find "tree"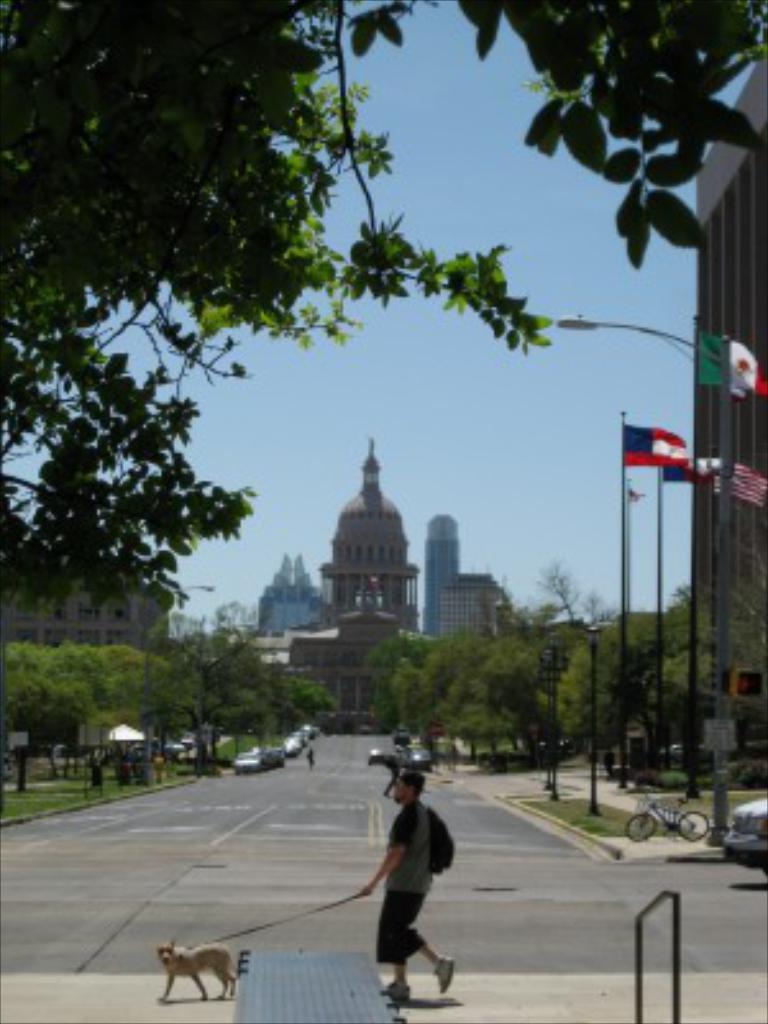
l=425, t=637, r=468, b=737
